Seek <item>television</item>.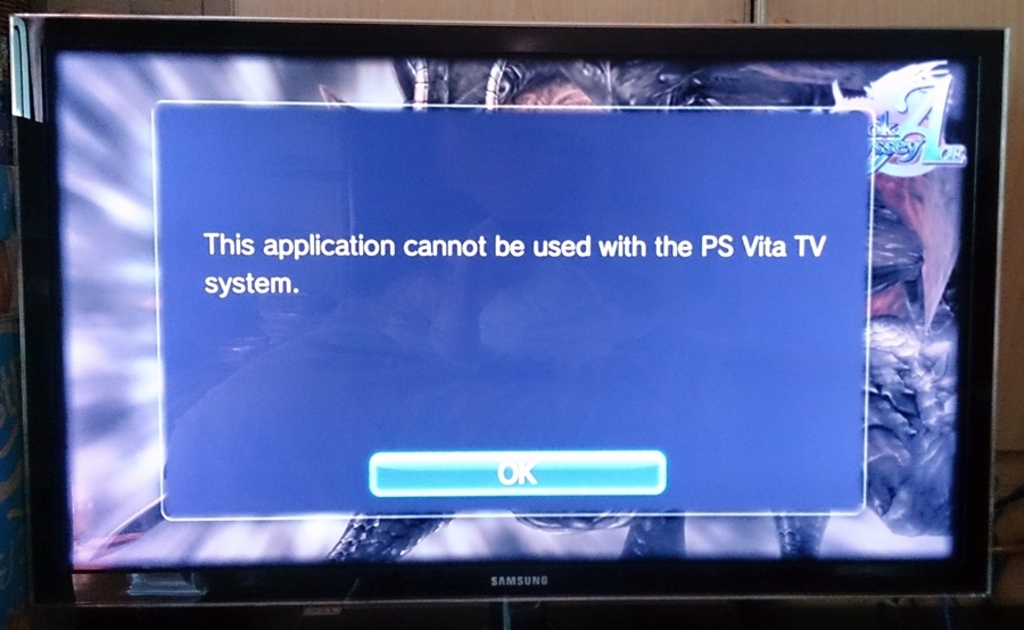
box=[11, 9, 1000, 615].
